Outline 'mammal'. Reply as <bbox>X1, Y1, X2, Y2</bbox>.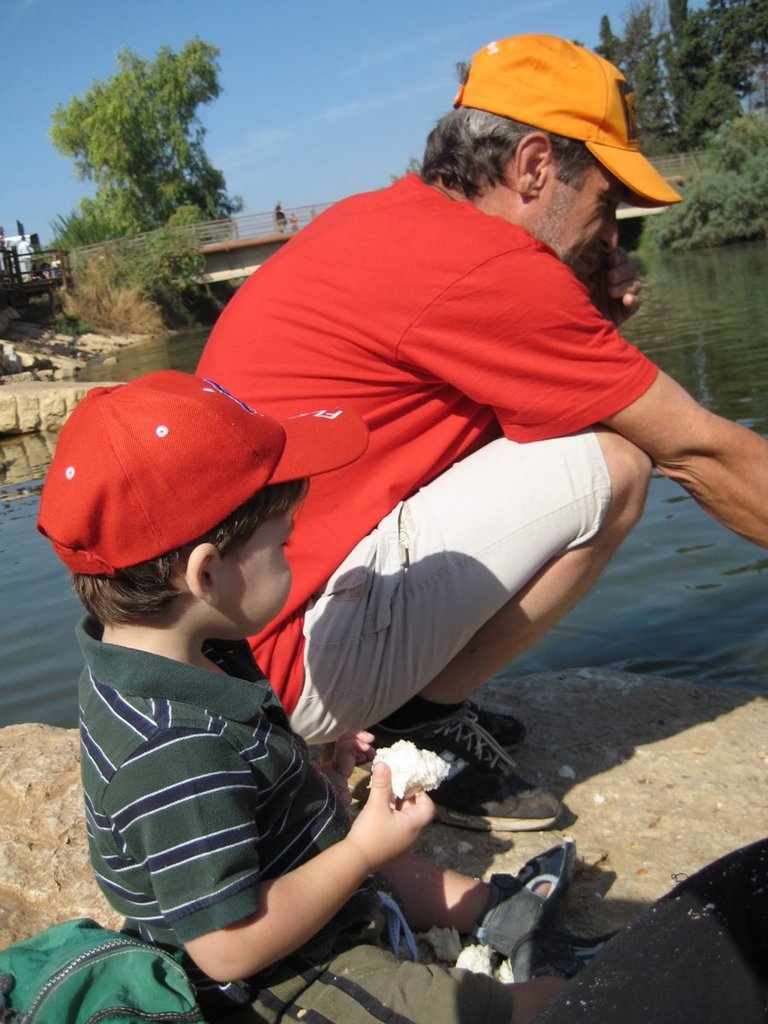
<bbox>197, 27, 767, 836</bbox>.
